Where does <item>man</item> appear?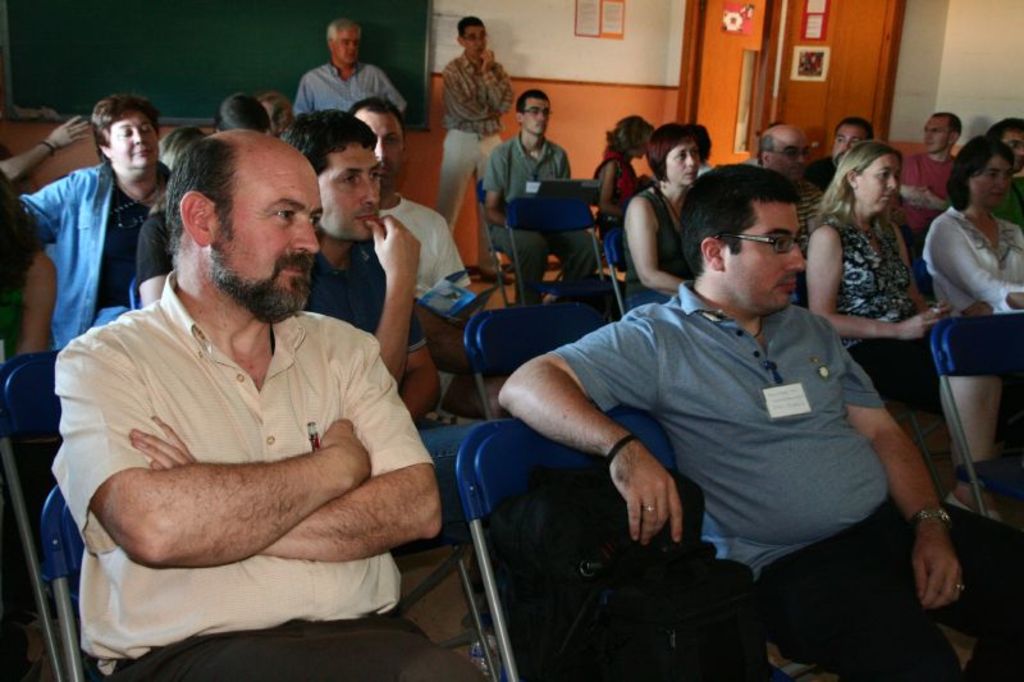
Appears at left=970, top=114, right=1023, bottom=250.
